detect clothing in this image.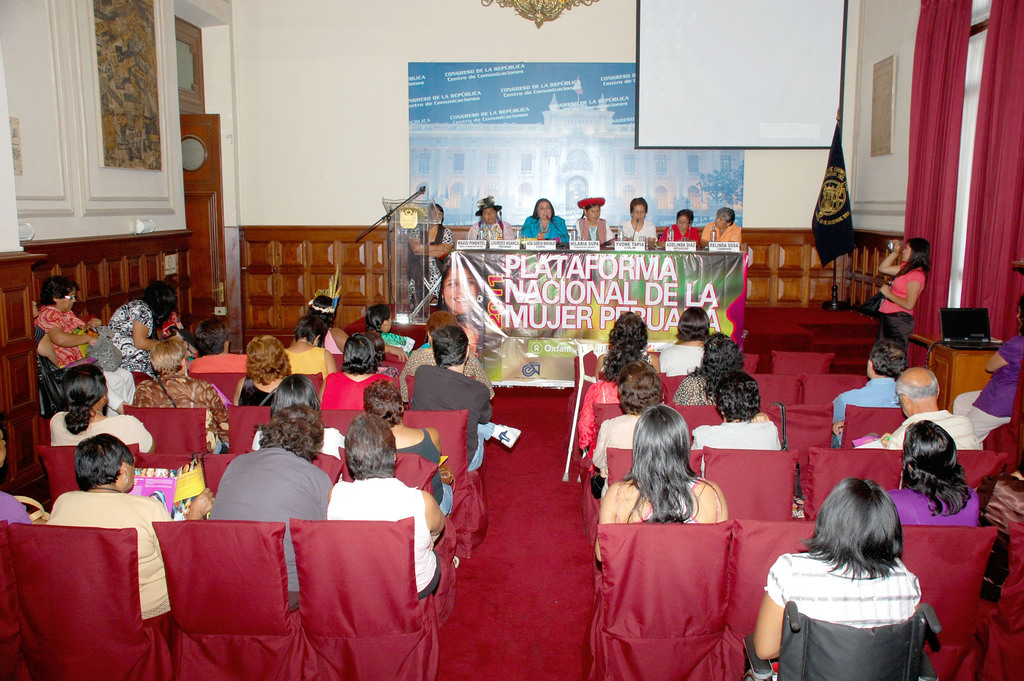
Detection: x1=36 y1=302 x2=89 y2=363.
